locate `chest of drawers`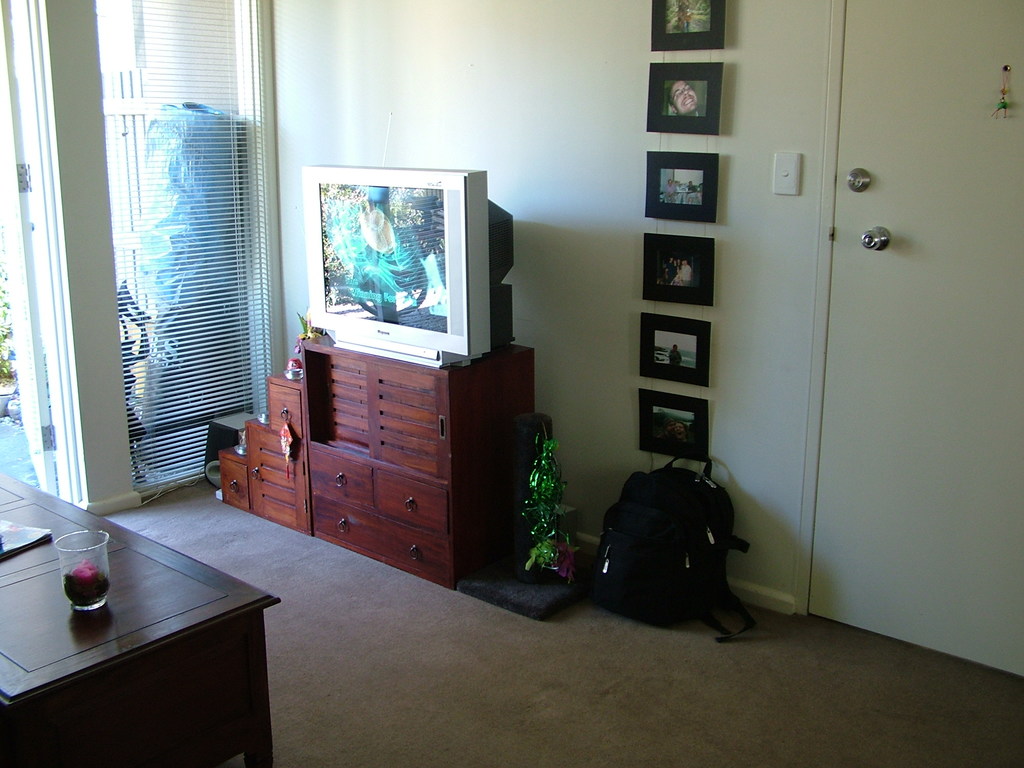
<region>218, 341, 535, 593</region>
